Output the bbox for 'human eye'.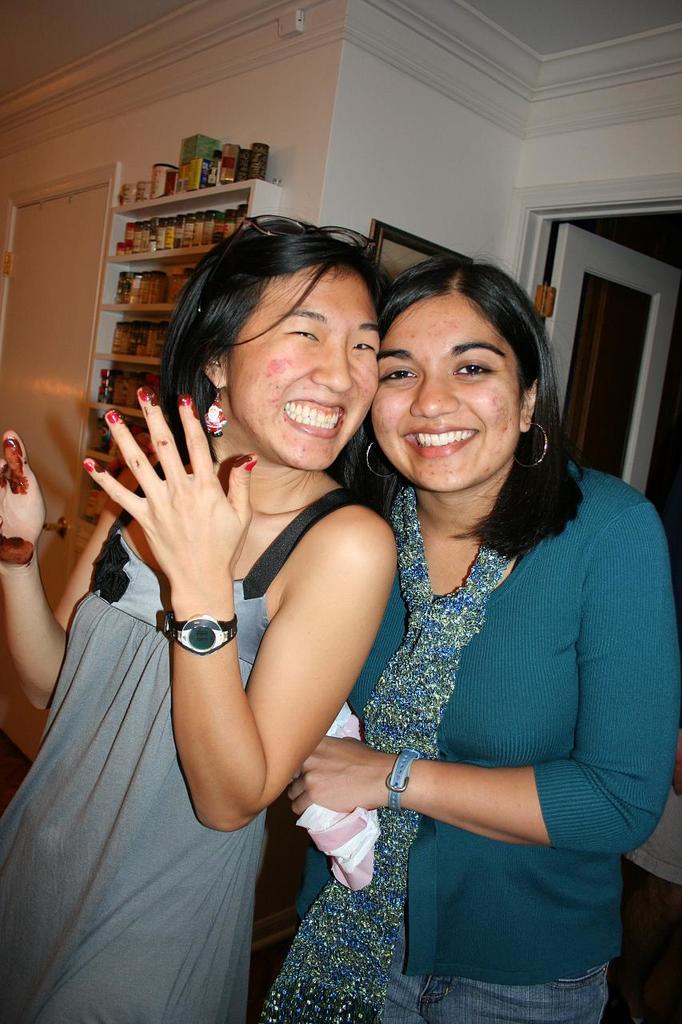
detection(280, 318, 320, 344).
